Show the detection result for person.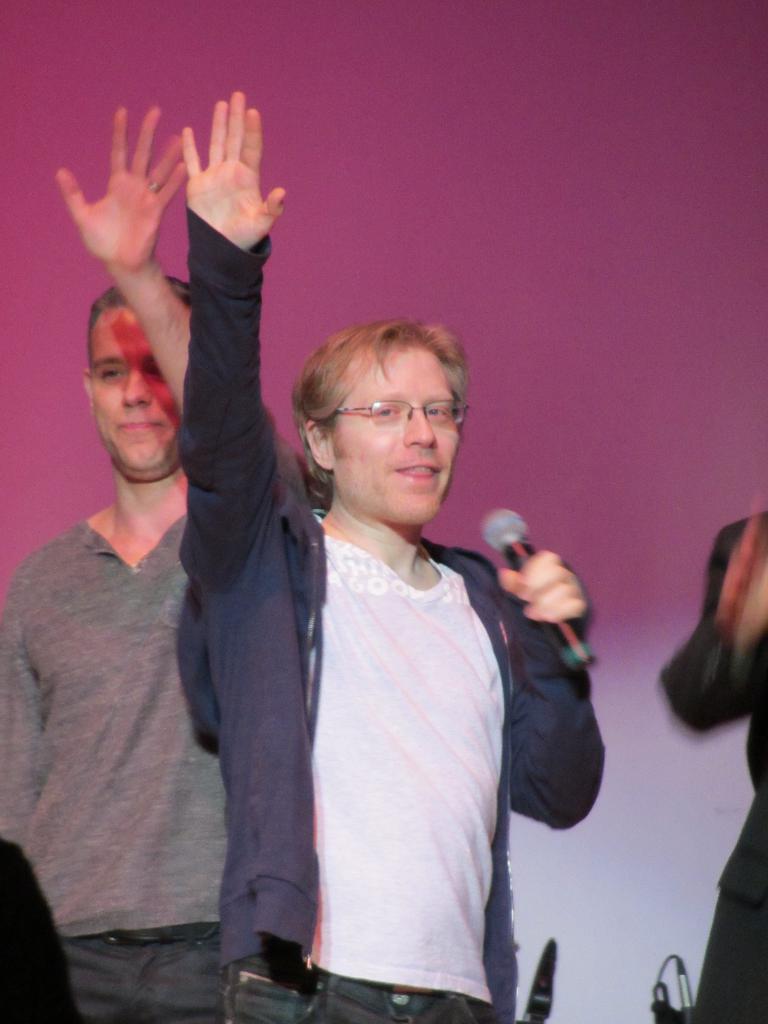
bbox(0, 102, 312, 1023).
